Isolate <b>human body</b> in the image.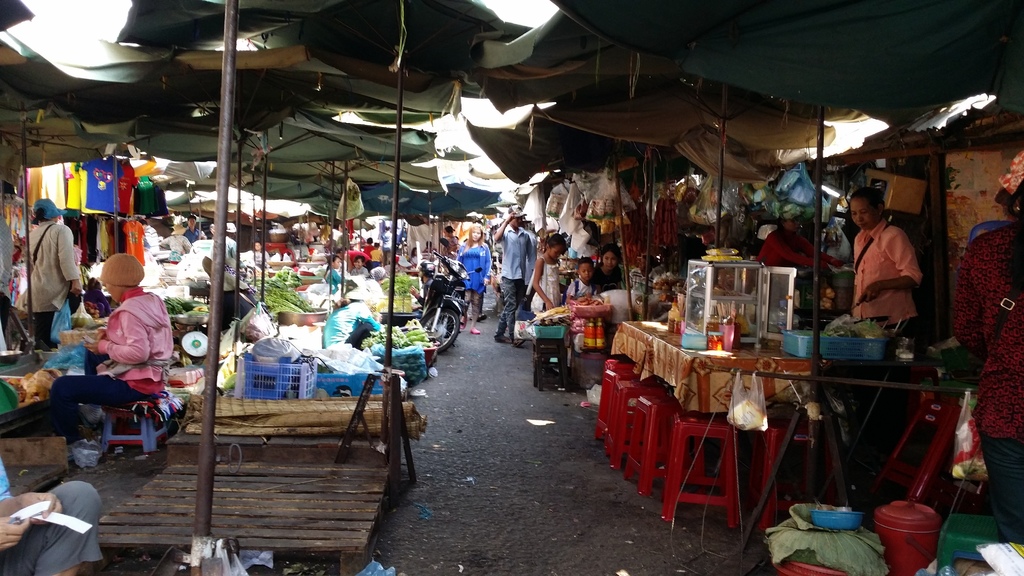
Isolated region: bbox=(589, 243, 616, 289).
